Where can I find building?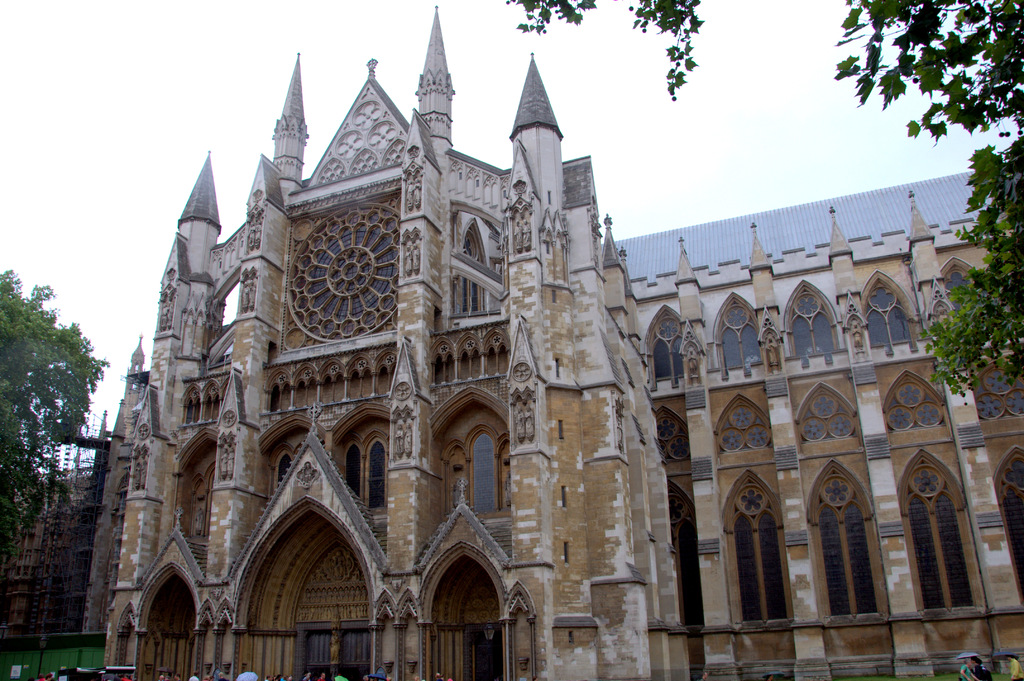
You can find it at box(0, 2, 1023, 680).
